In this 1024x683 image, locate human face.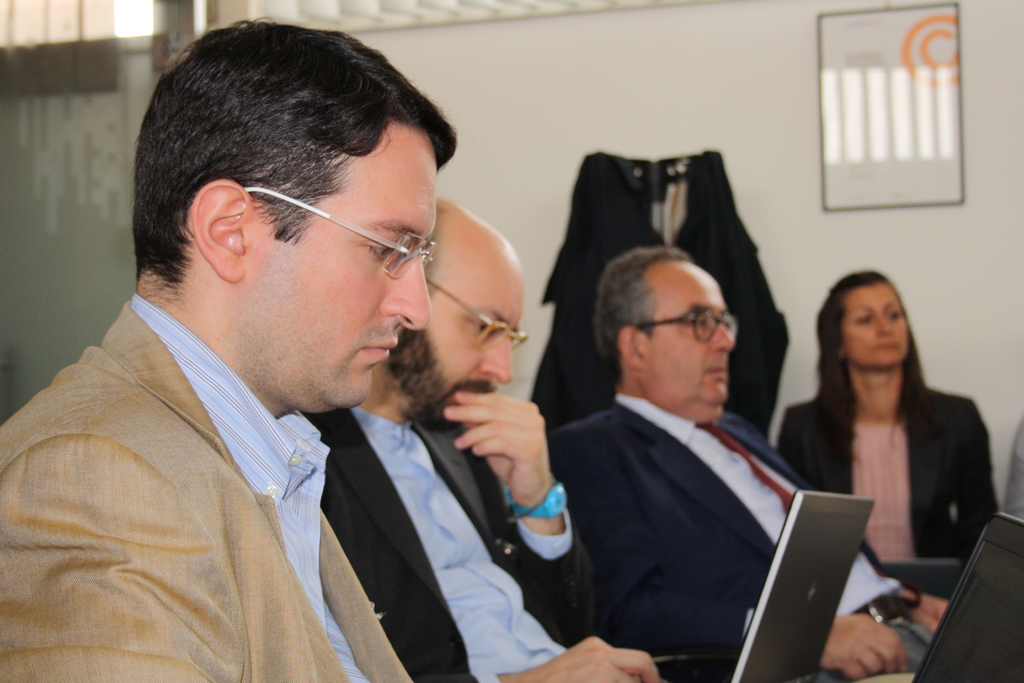
Bounding box: (left=642, top=269, right=737, bottom=409).
